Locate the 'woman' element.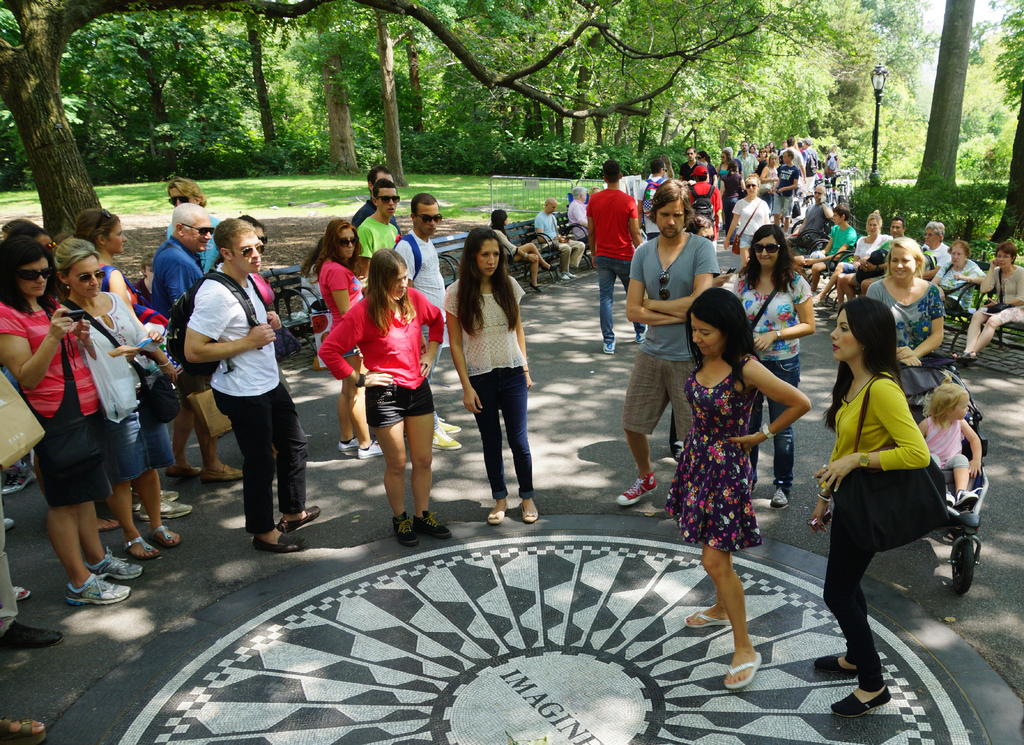
Element bbox: [x1=918, y1=217, x2=947, y2=283].
